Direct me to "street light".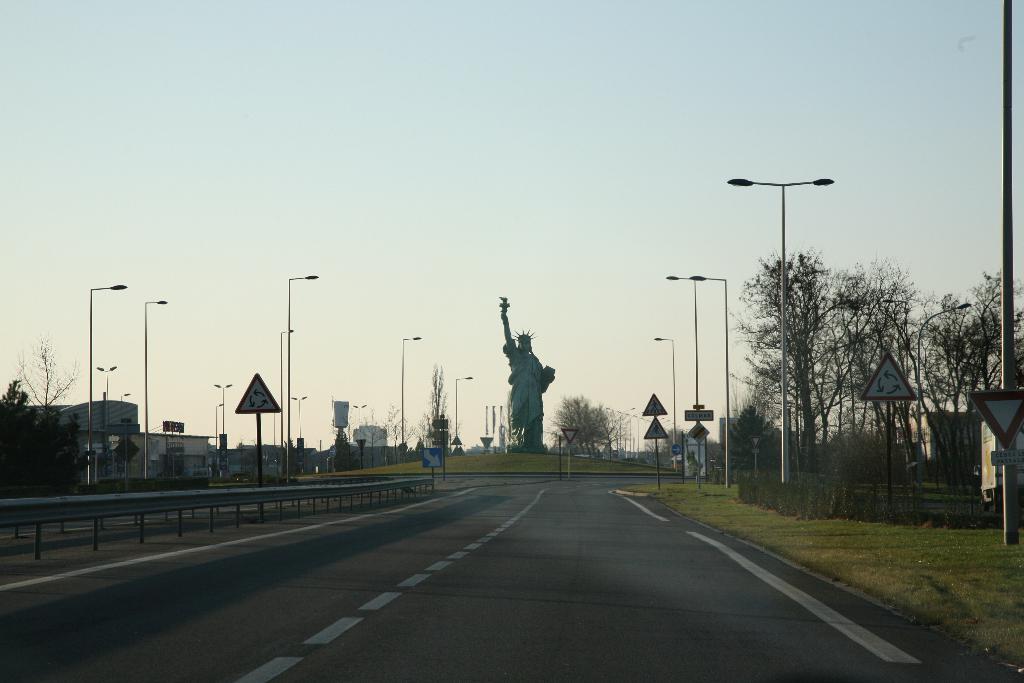
Direction: (left=689, top=274, right=731, bottom=491).
